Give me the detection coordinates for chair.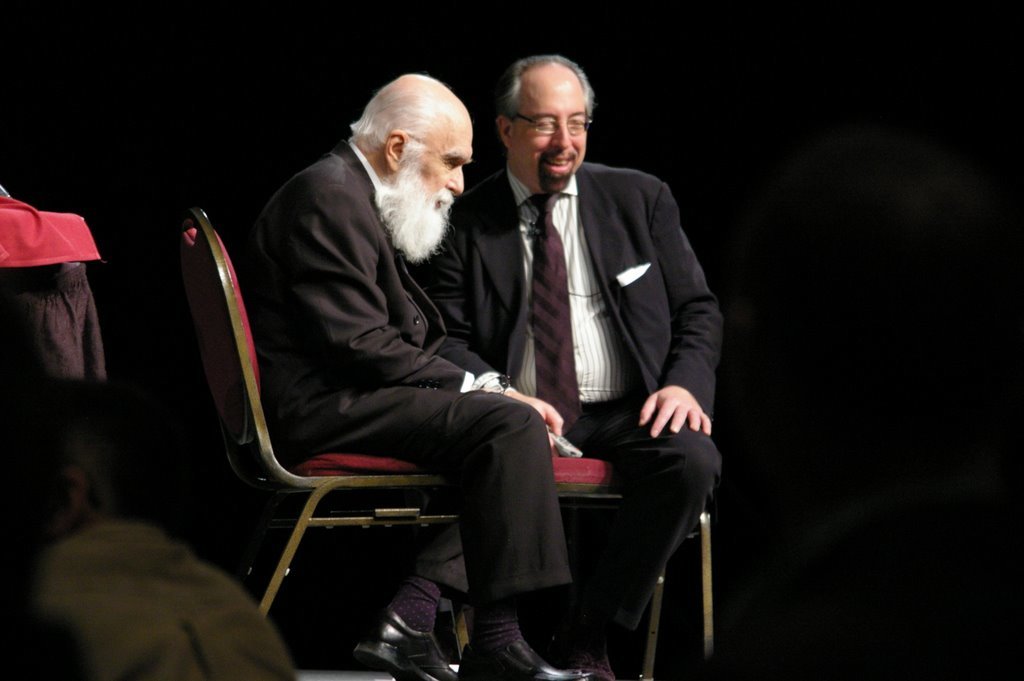
[left=460, top=457, right=716, bottom=680].
